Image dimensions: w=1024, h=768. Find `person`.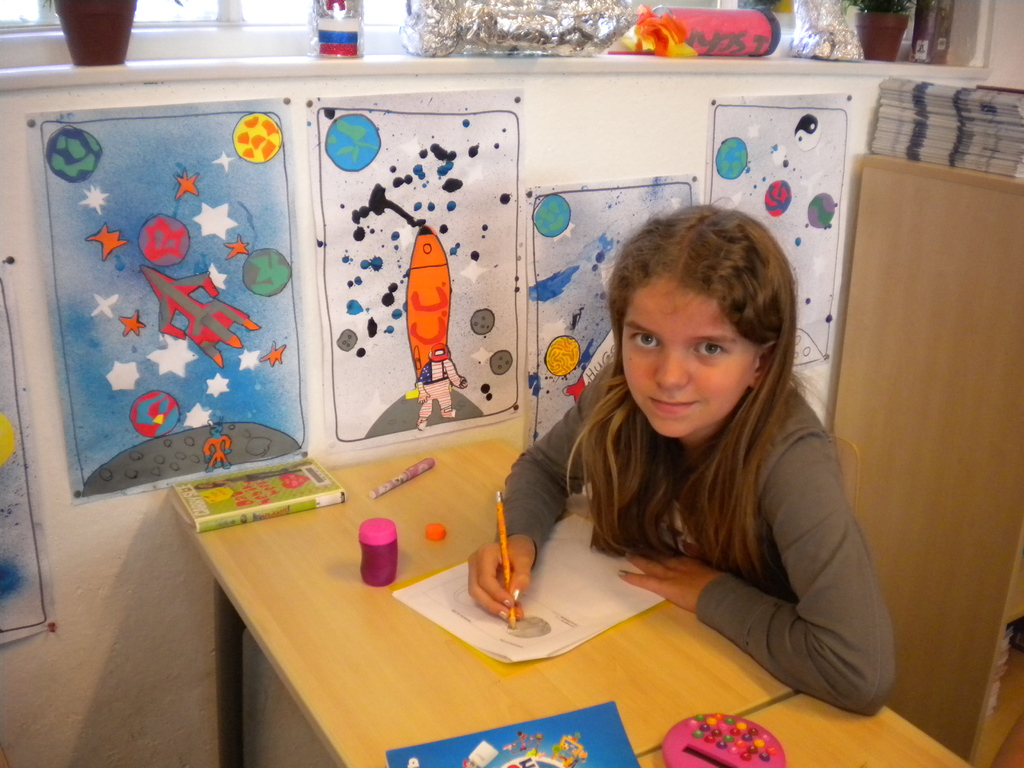
crop(465, 198, 894, 718).
